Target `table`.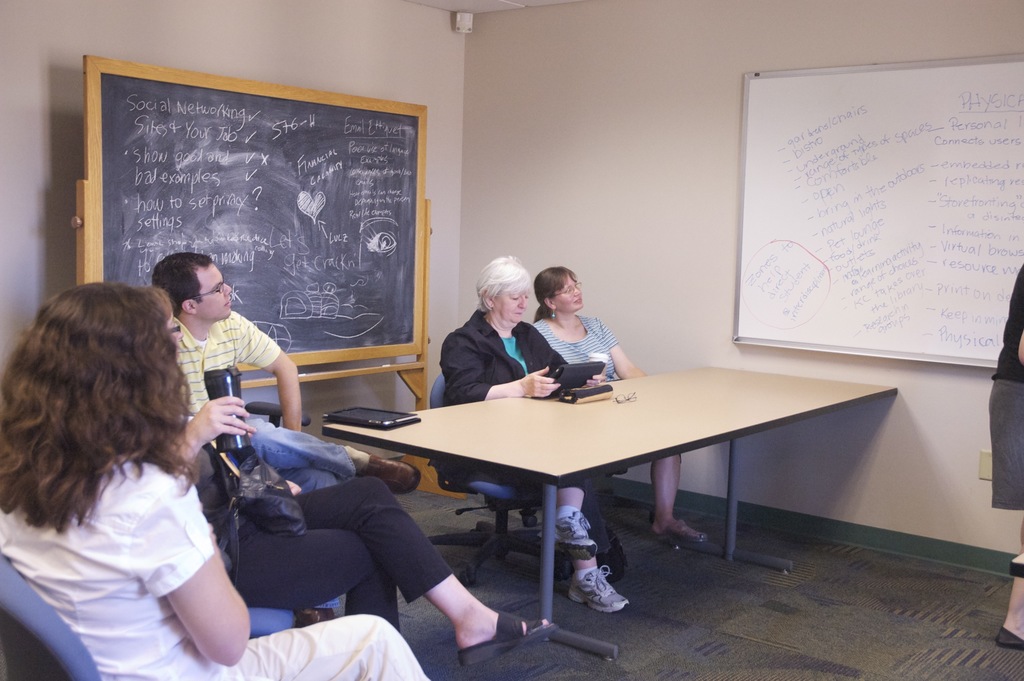
Target region: detection(319, 356, 901, 657).
